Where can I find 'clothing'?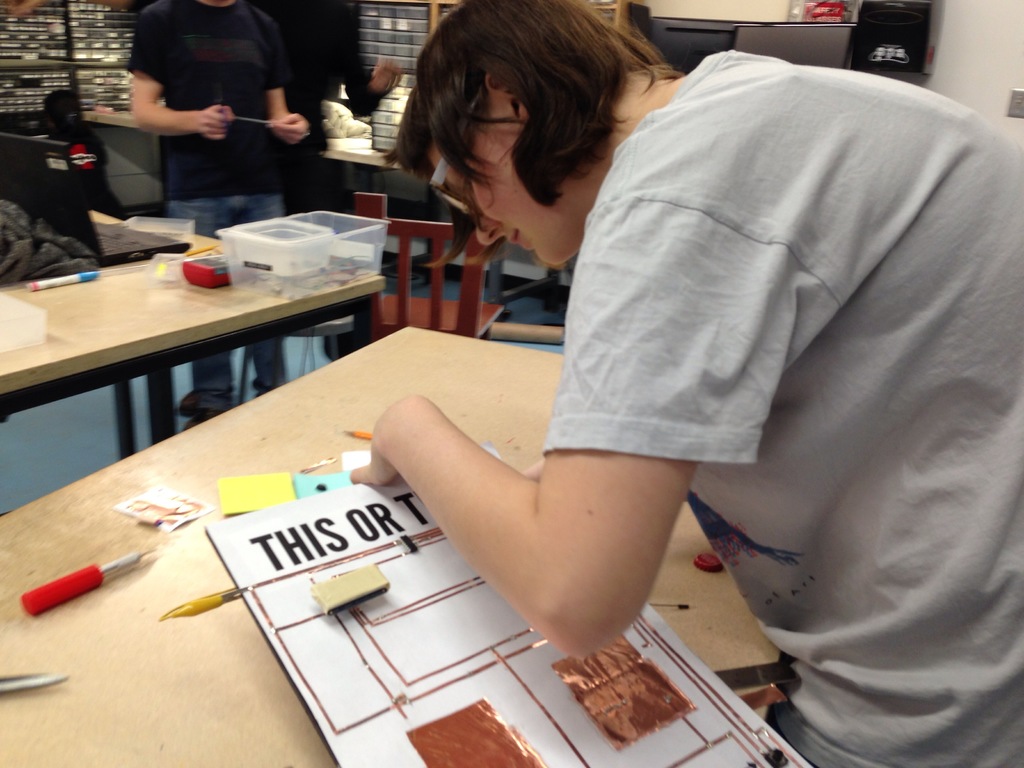
You can find it at Rect(163, 188, 291, 415).
